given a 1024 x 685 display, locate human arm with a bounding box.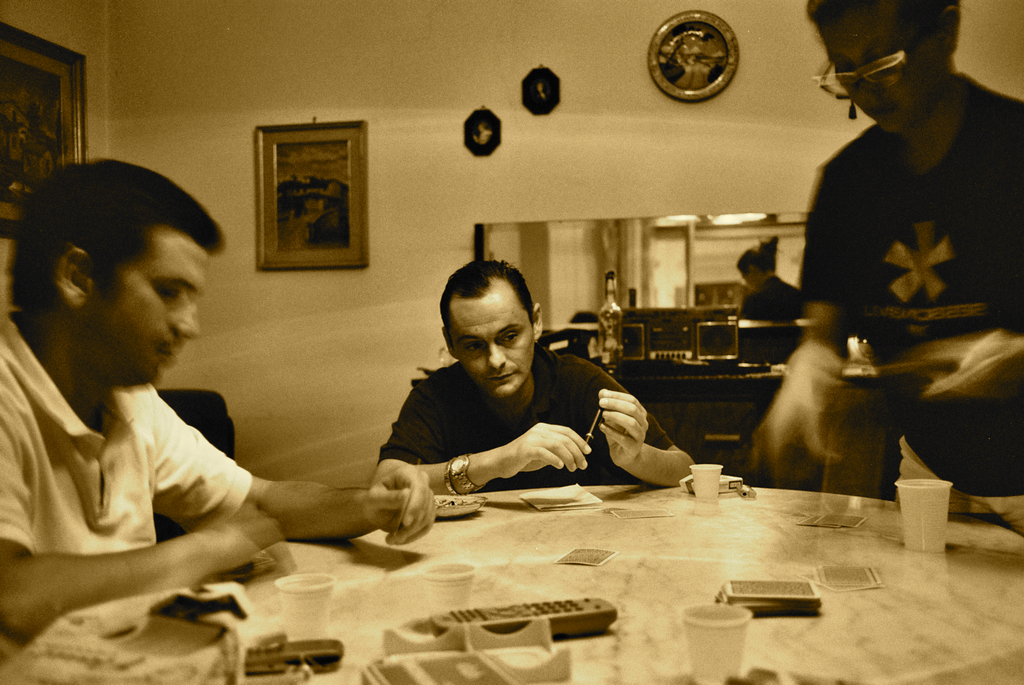
Located: box(583, 381, 689, 496).
